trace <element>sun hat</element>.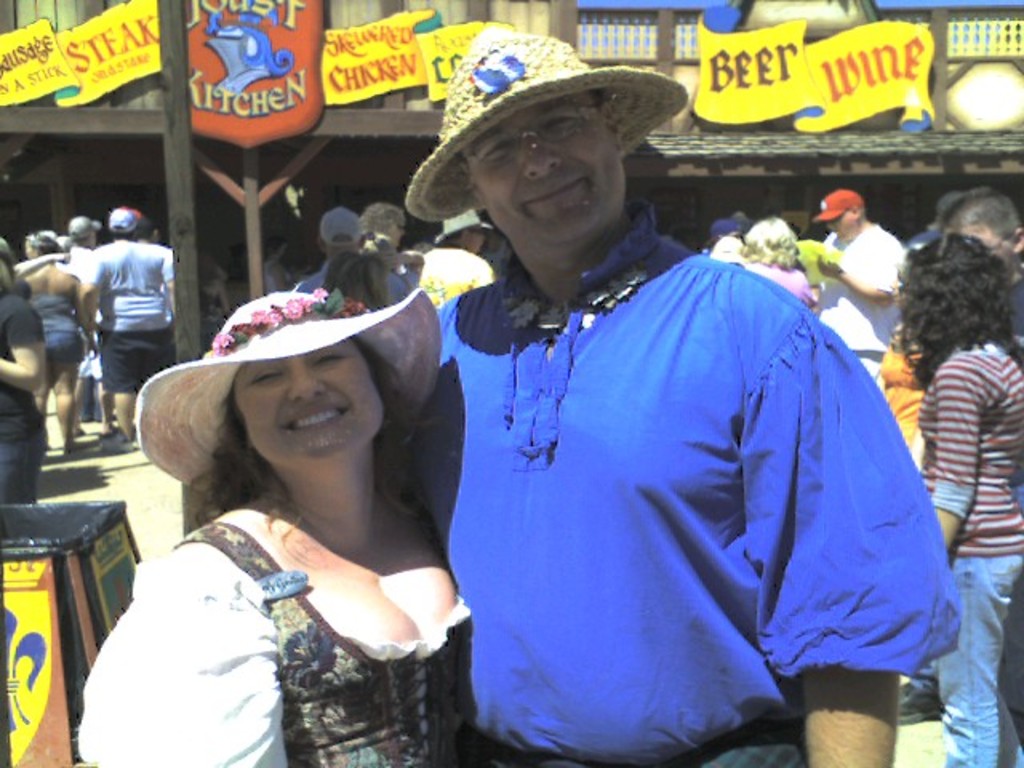
Traced to x1=101 y1=210 x2=142 y2=229.
